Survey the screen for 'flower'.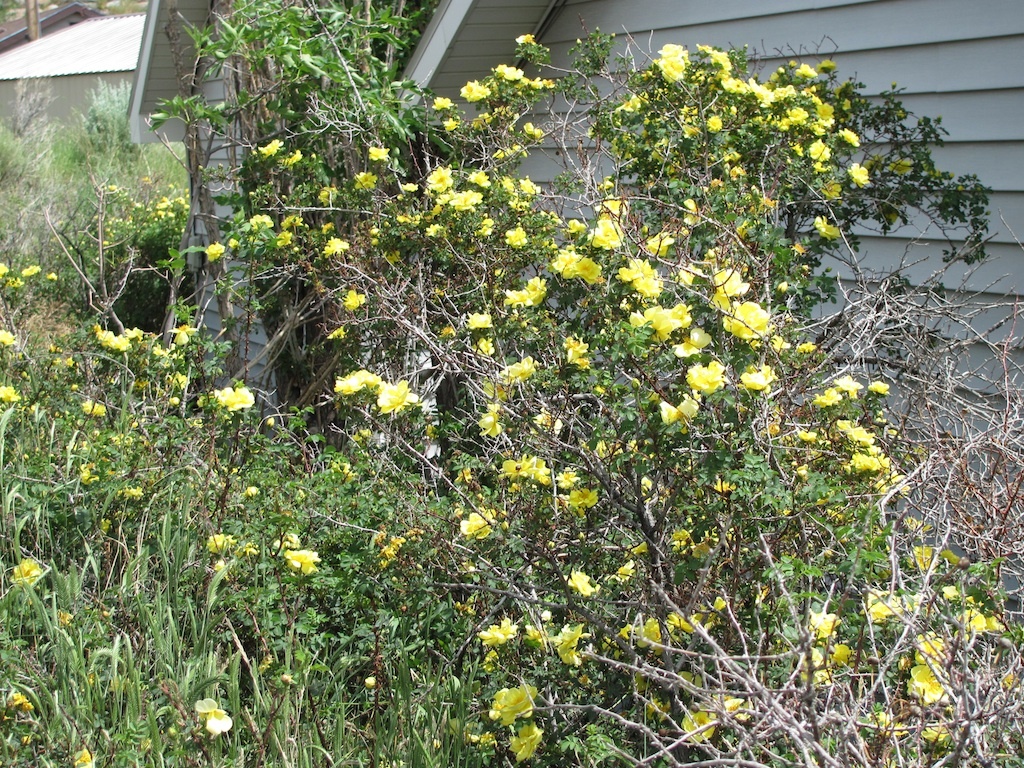
Survey found: x1=376 y1=381 x2=420 y2=412.
